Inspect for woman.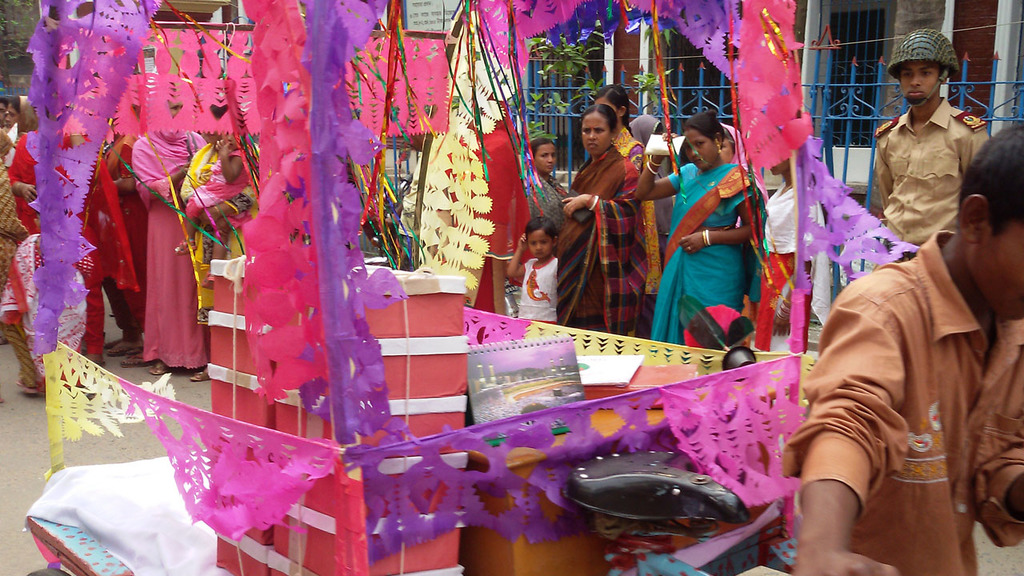
Inspection: locate(594, 89, 651, 148).
